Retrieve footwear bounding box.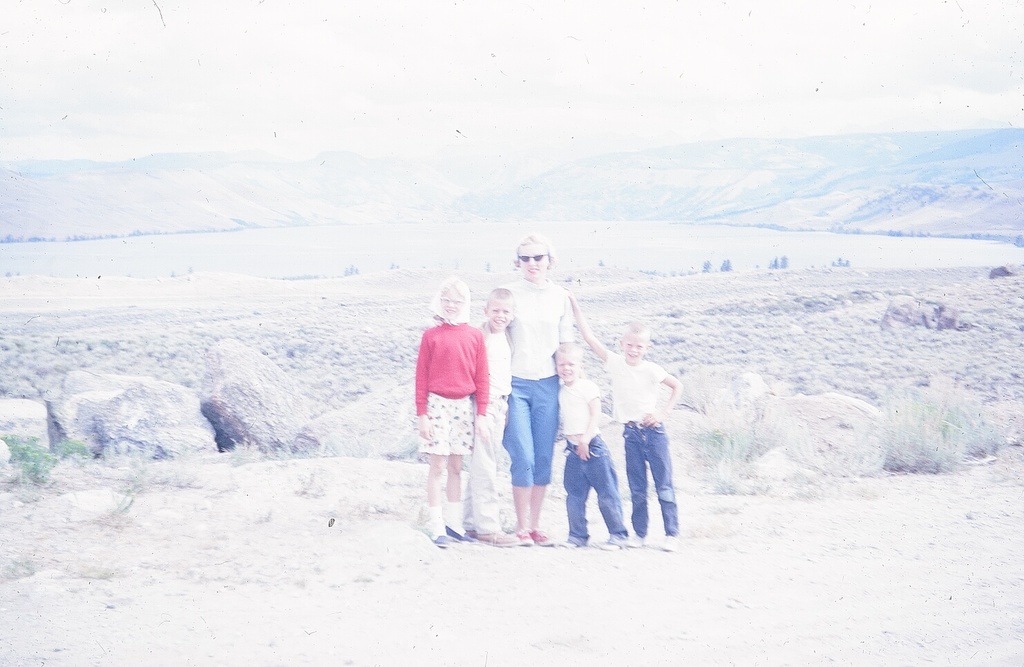
Bounding box: BBox(518, 528, 534, 546).
